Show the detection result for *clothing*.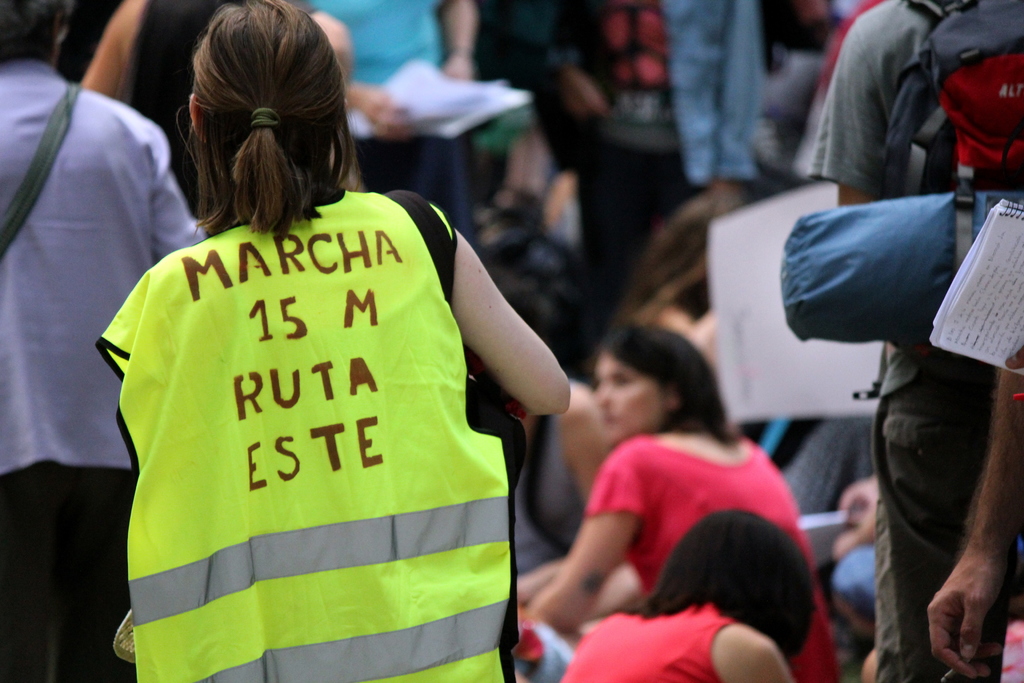
[0, 461, 139, 682].
